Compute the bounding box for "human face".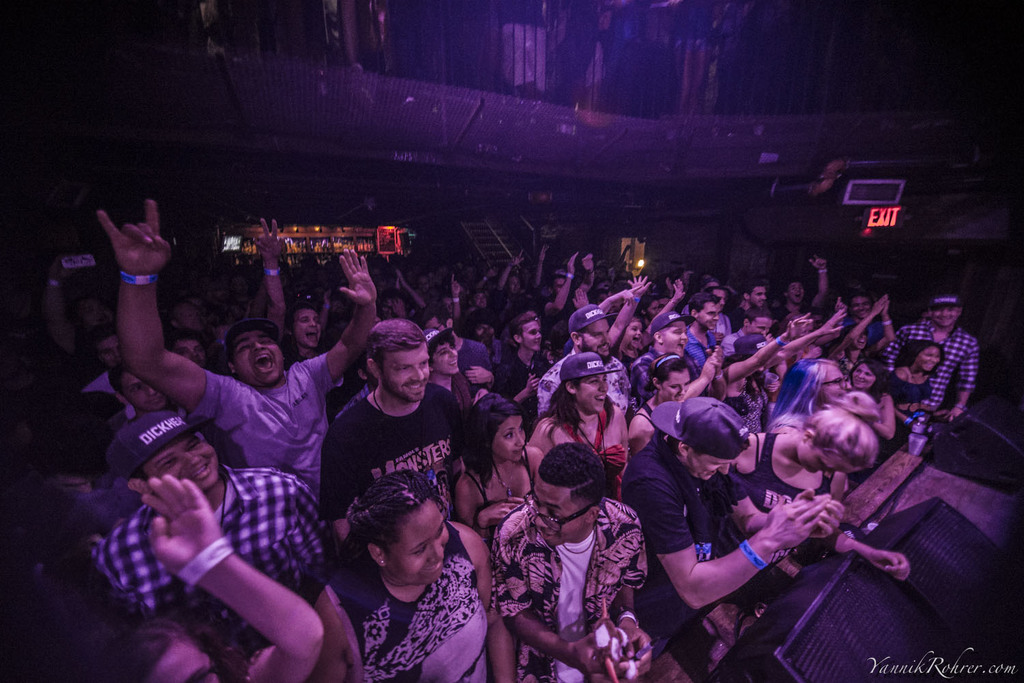
153 641 225 682.
